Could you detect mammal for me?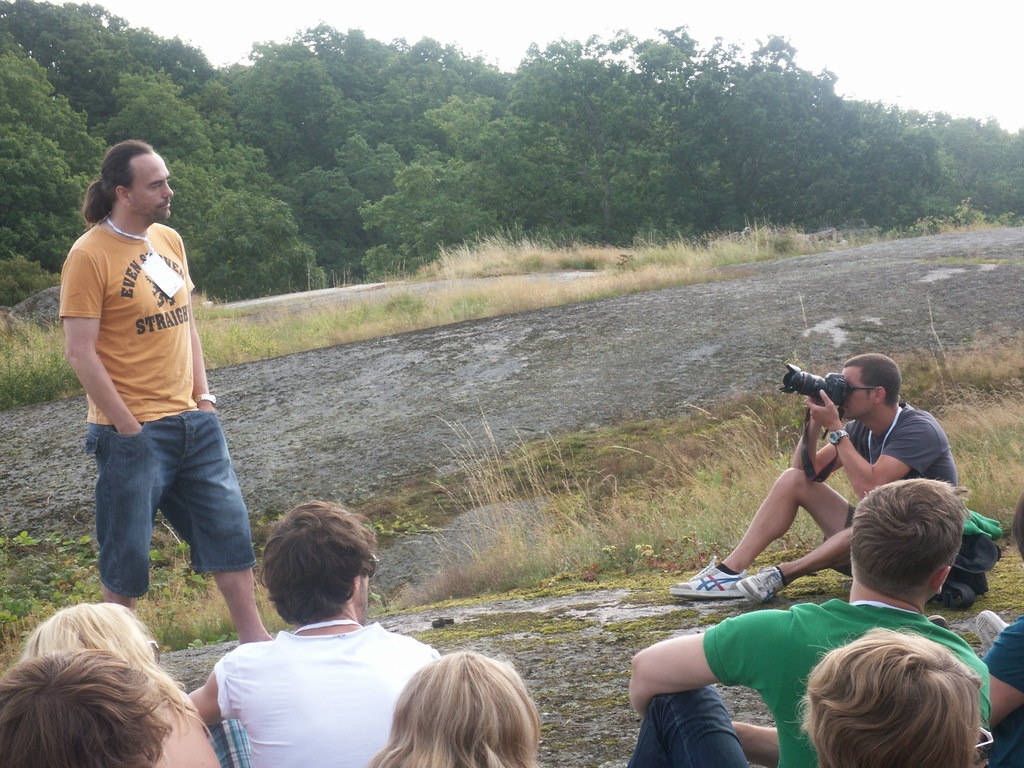
Detection result: bbox(789, 627, 995, 767).
